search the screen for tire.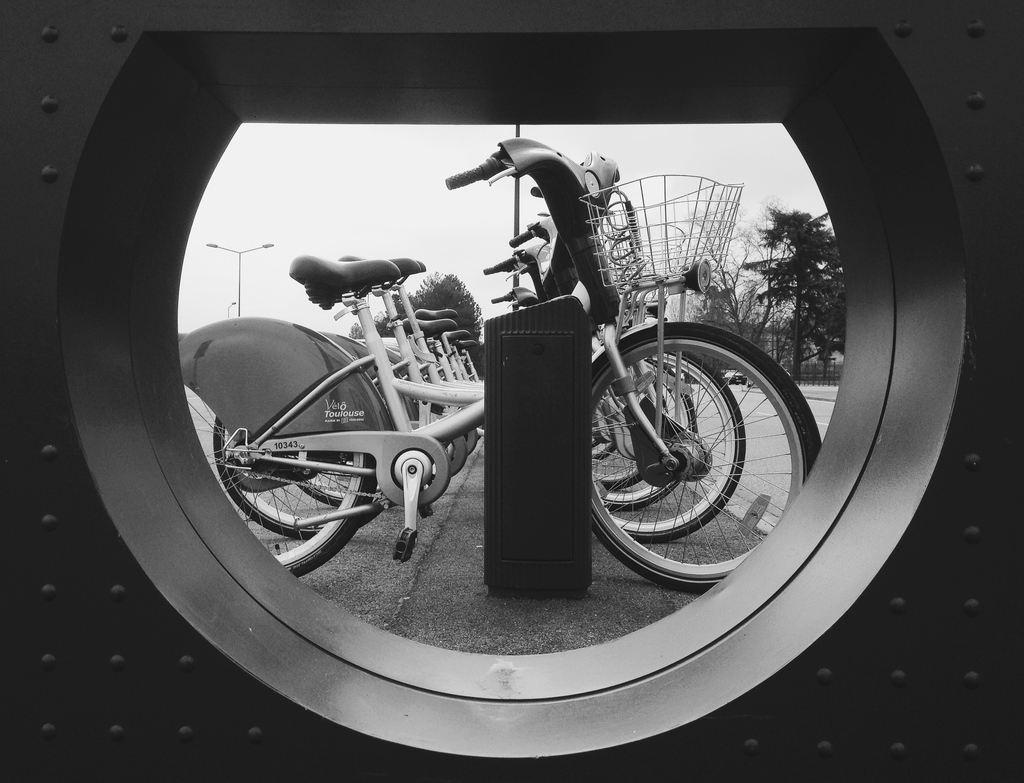
Found at 297:462:355:505.
